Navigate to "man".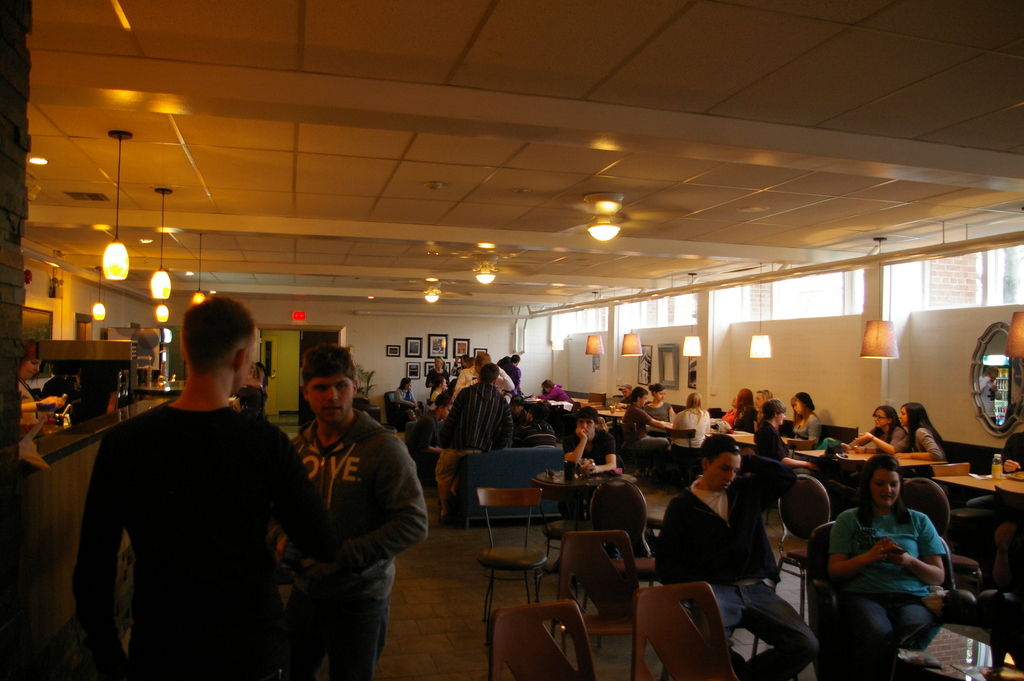
Navigation target: l=424, t=376, r=447, b=414.
